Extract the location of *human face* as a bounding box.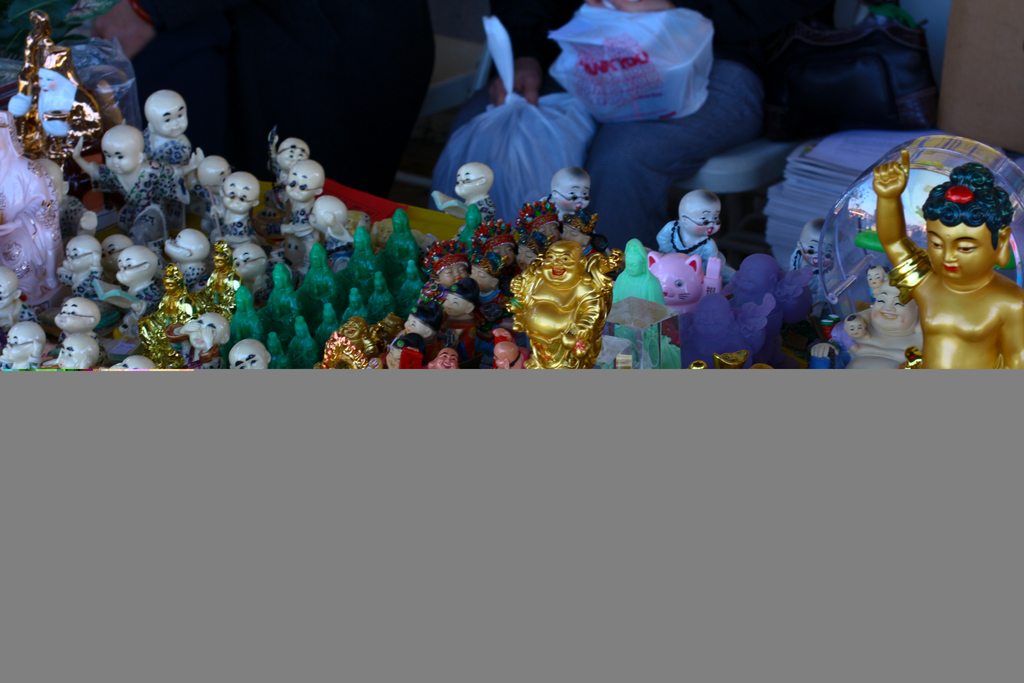
box(215, 161, 231, 186).
